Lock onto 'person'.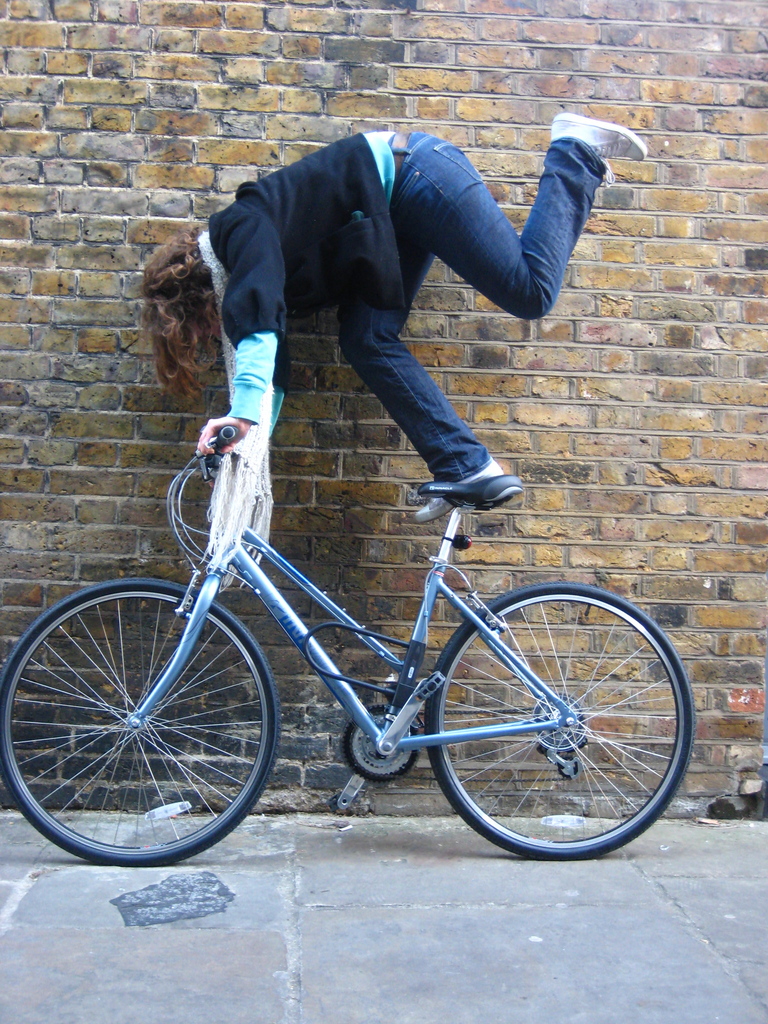
Locked: bbox=[154, 62, 627, 547].
